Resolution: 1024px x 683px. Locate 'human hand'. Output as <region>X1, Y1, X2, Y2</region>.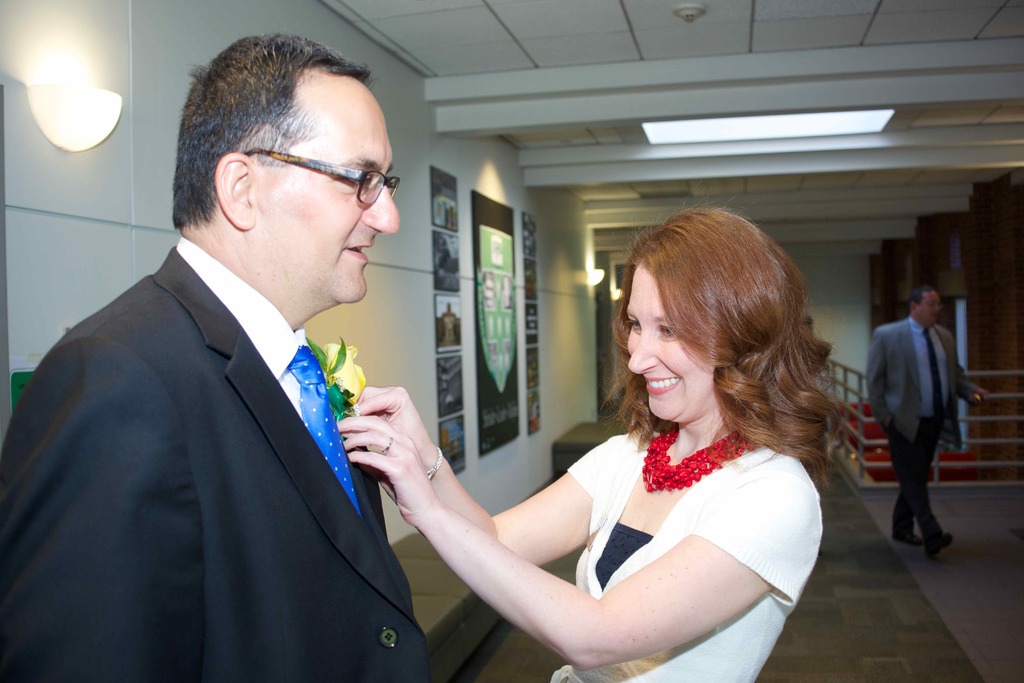
<region>961, 391, 982, 407</region>.
